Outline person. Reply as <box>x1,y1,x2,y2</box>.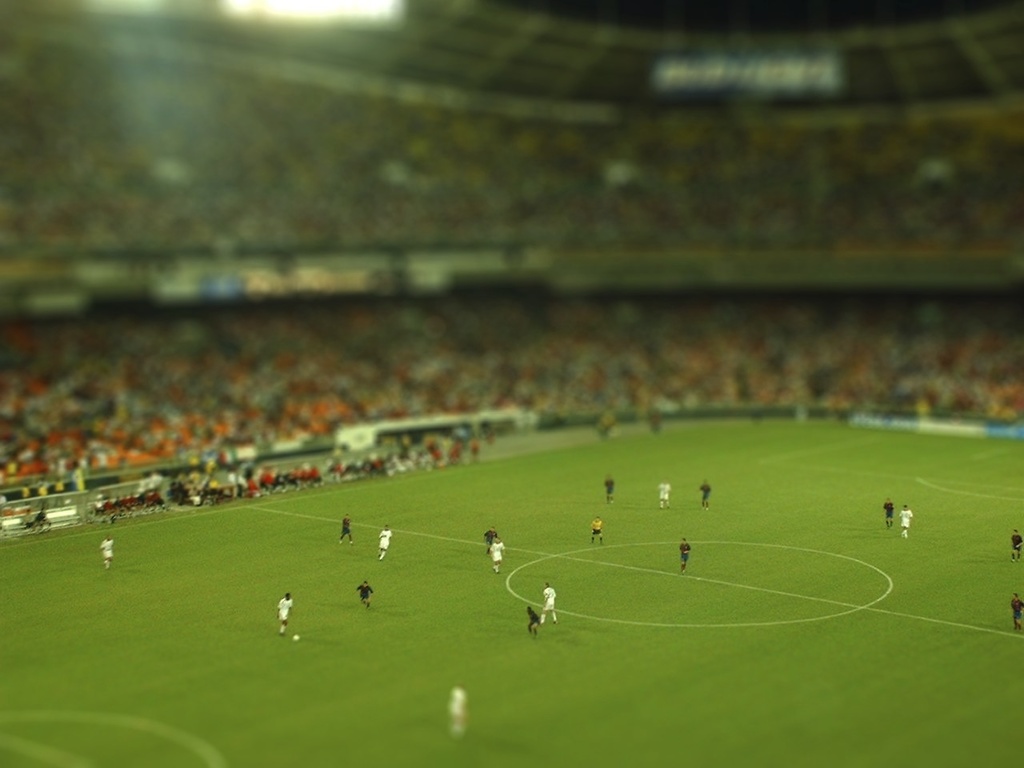
<box>678,538,690,574</box>.
